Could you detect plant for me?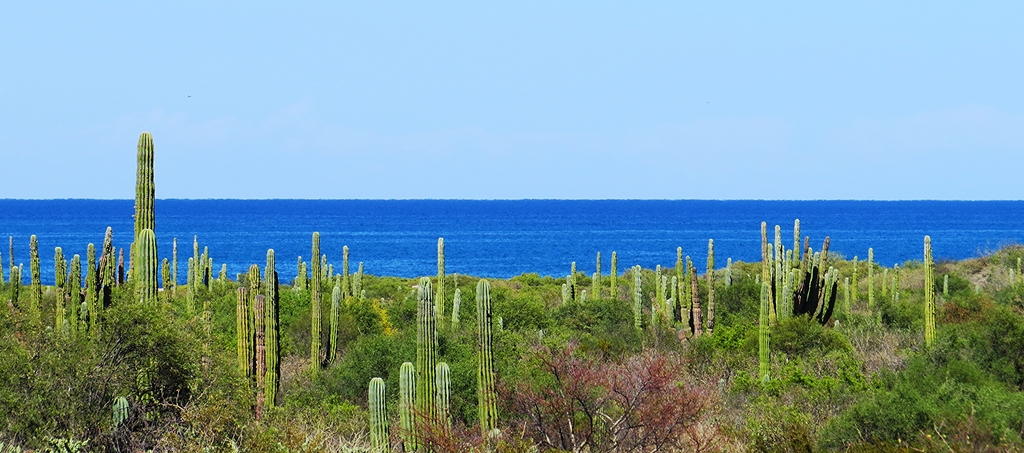
Detection result: (x1=661, y1=272, x2=670, y2=317).
